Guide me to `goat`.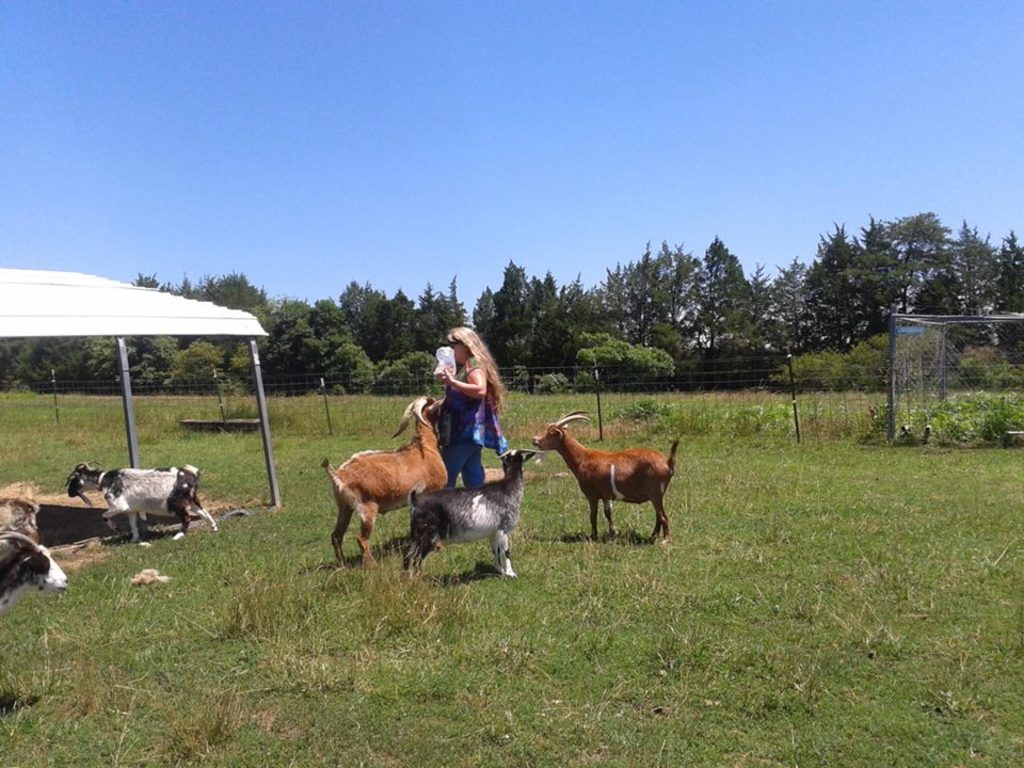
Guidance: <box>0,530,65,606</box>.
